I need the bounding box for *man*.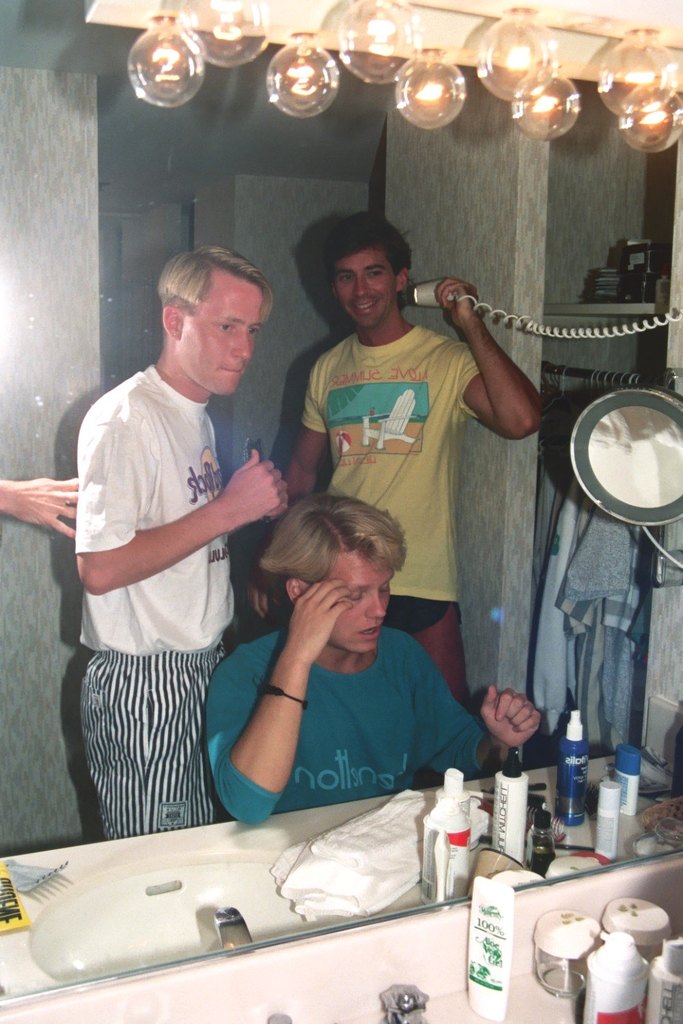
Here it is: x1=247, y1=212, x2=543, y2=789.
